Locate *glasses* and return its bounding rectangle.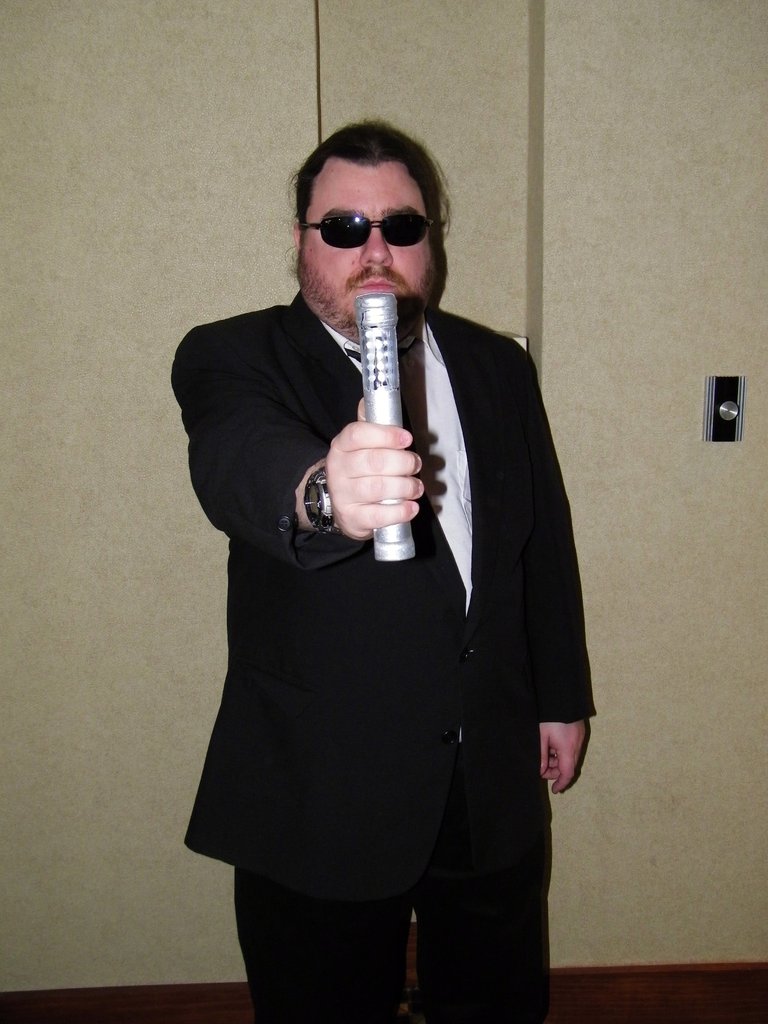
(left=298, top=189, right=458, bottom=255).
